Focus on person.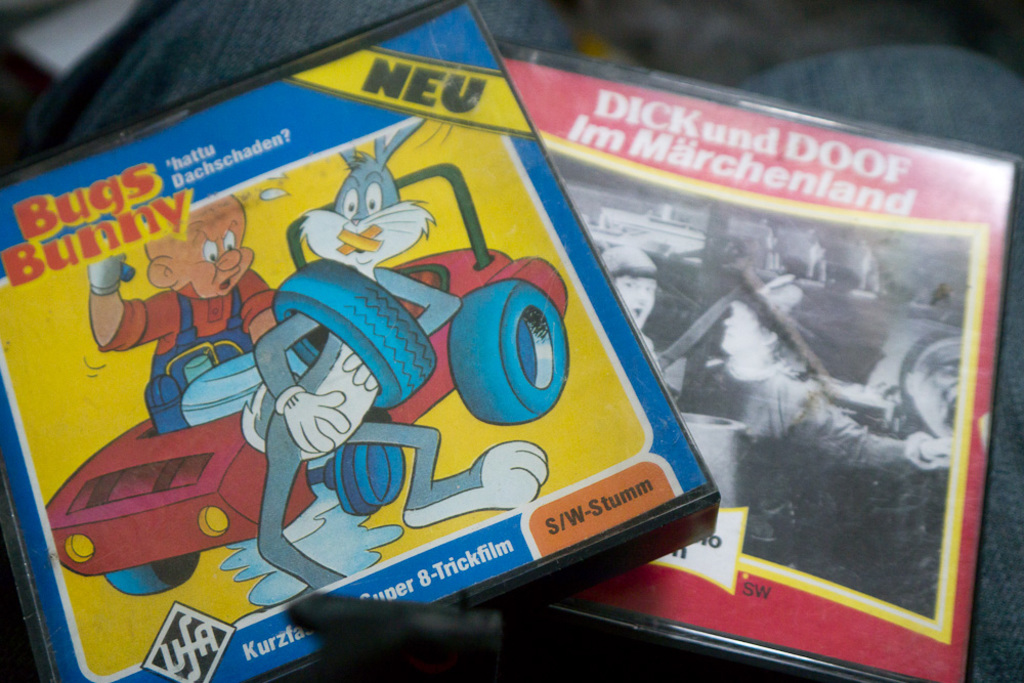
Focused at x1=691 y1=273 x2=957 y2=480.
